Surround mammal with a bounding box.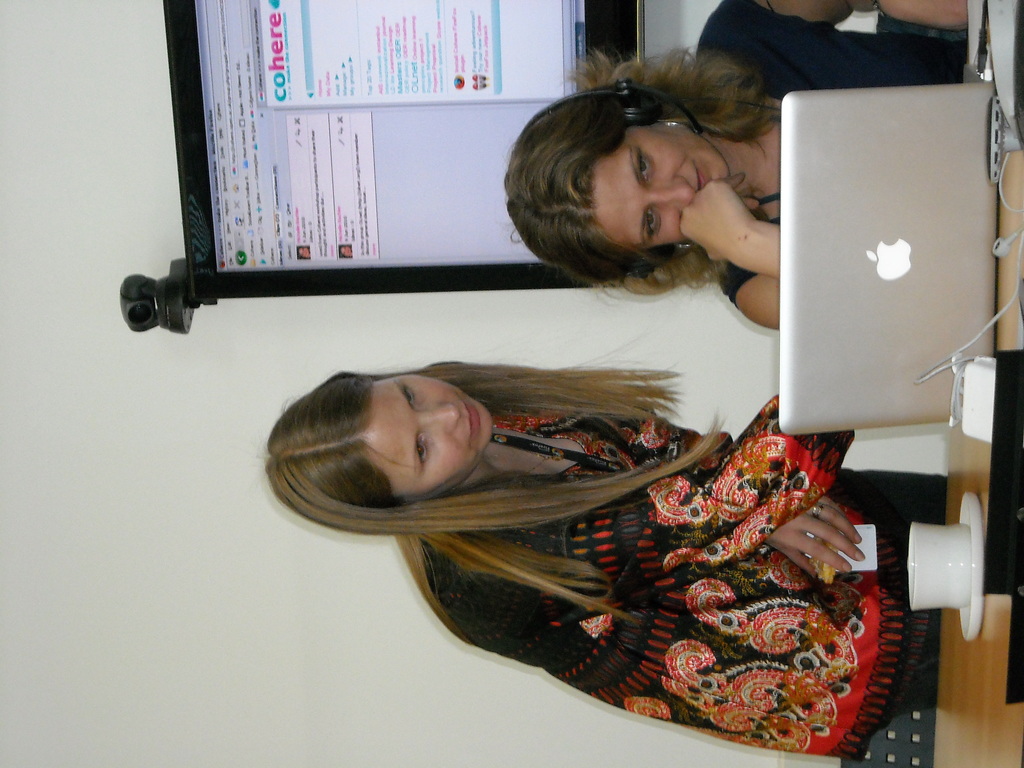
bbox(494, 0, 978, 333).
